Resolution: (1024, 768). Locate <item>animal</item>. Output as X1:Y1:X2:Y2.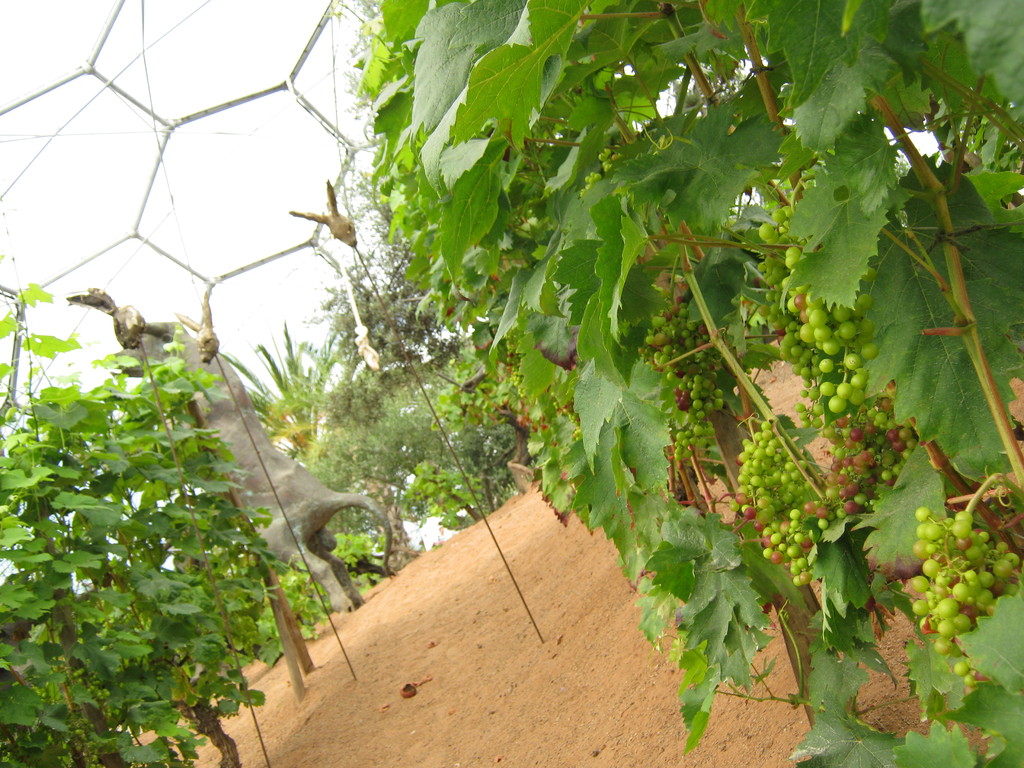
109:327:398:613.
